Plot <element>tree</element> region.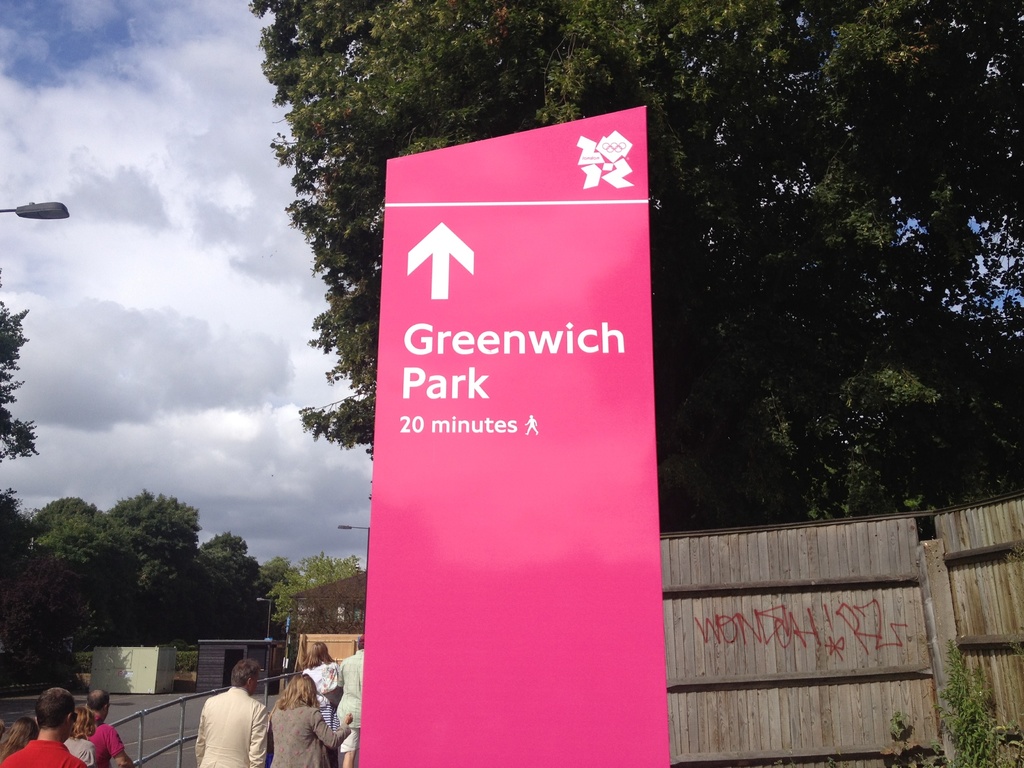
Plotted at pyautogui.locateOnScreen(0, 271, 44, 466).
